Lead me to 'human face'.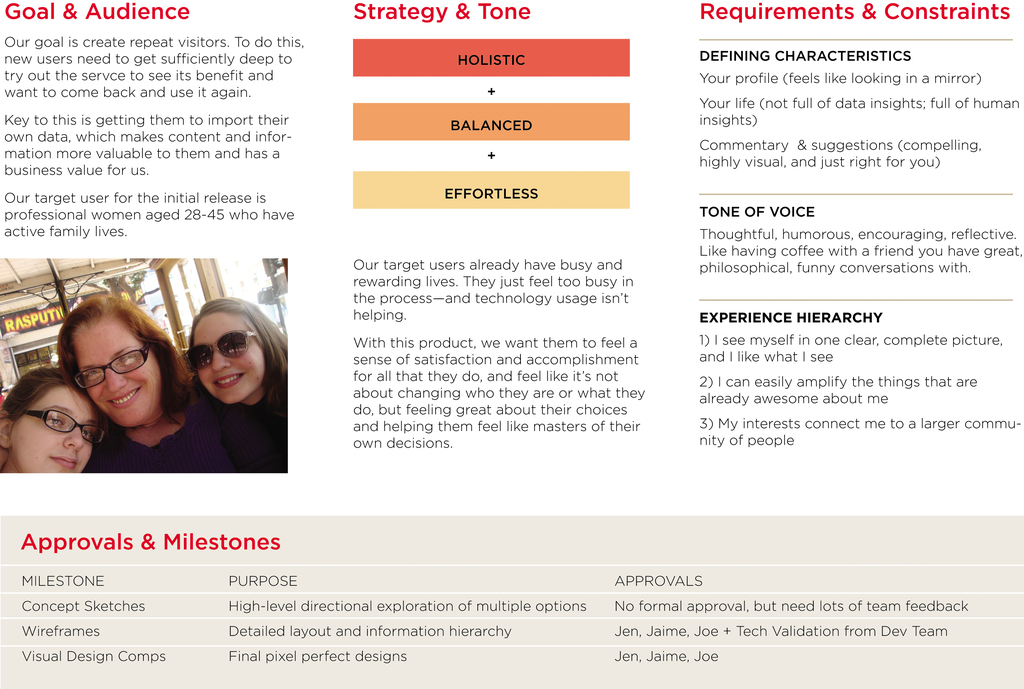
Lead to bbox=(191, 315, 259, 405).
